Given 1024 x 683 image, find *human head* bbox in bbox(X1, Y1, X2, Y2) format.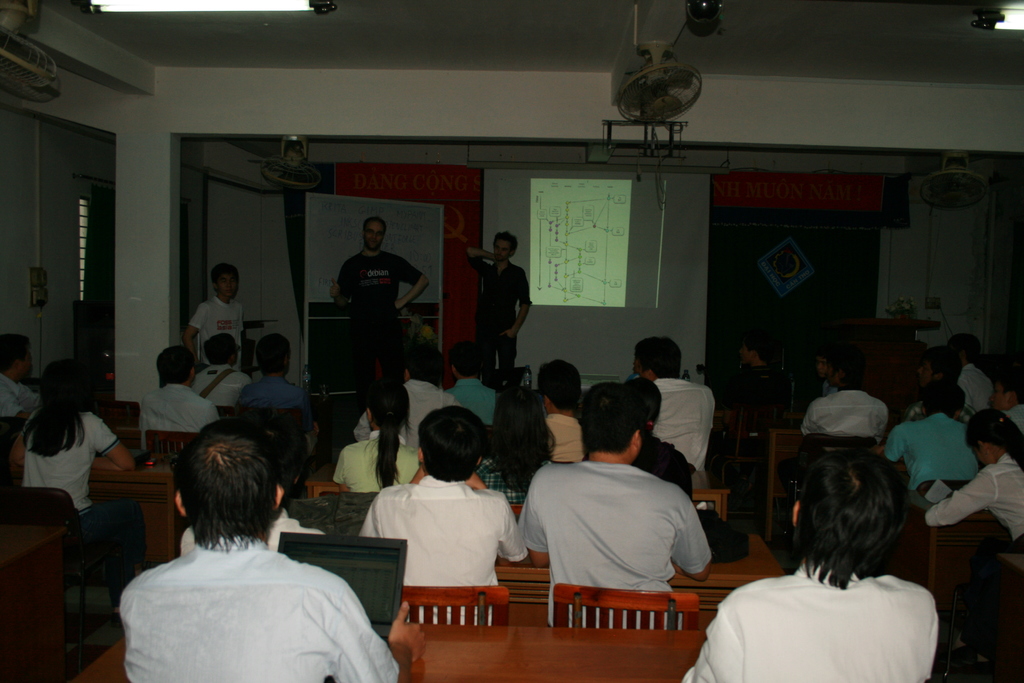
bbox(364, 220, 382, 252).
